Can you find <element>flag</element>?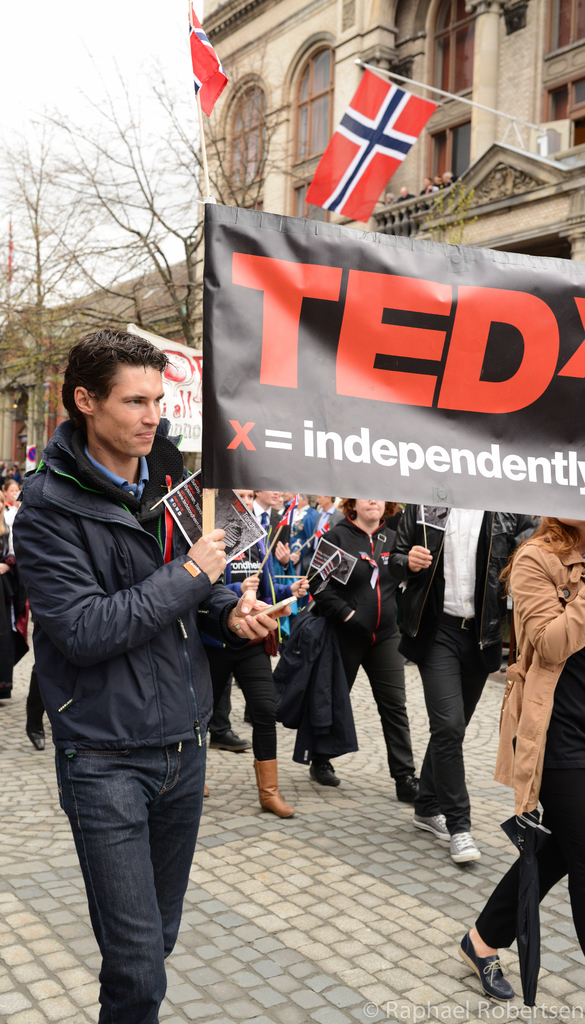
Yes, bounding box: 310 539 356 583.
